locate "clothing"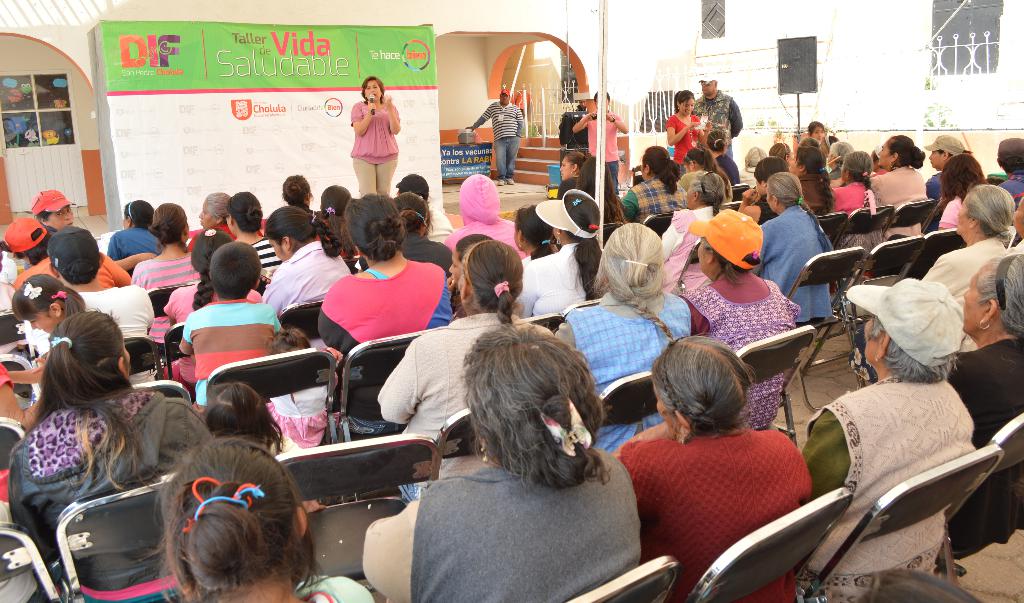
(left=755, top=191, right=776, bottom=217)
